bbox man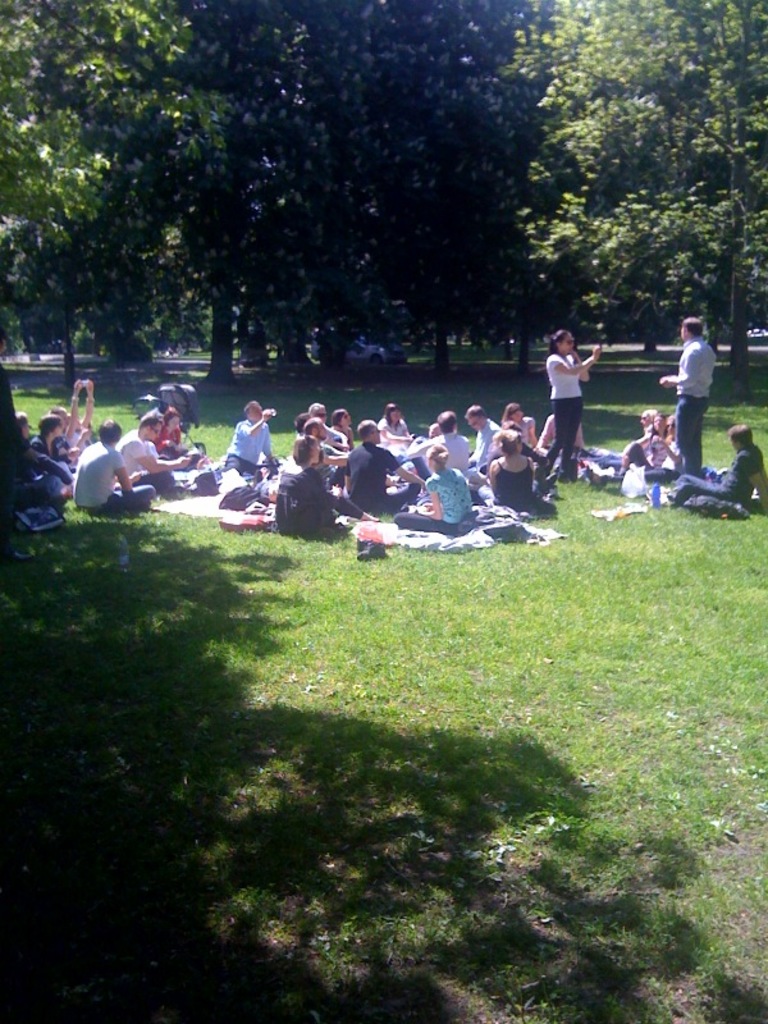
[left=668, top=424, right=767, bottom=511]
